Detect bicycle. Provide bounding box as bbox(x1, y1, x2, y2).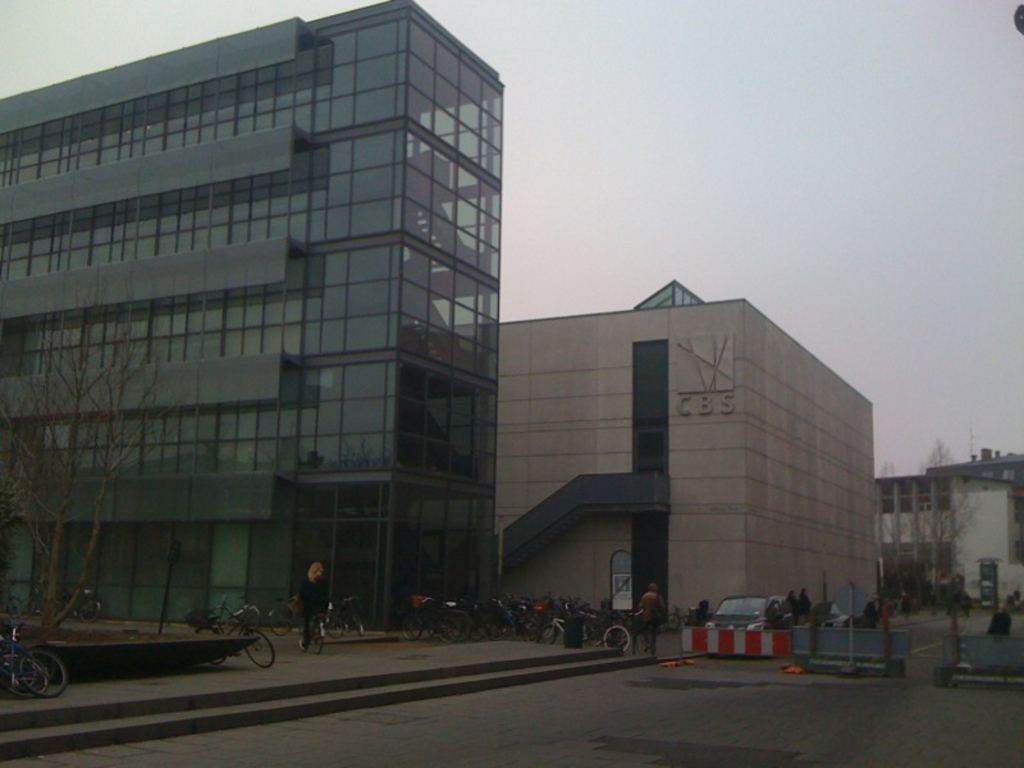
bbox(0, 637, 35, 691).
